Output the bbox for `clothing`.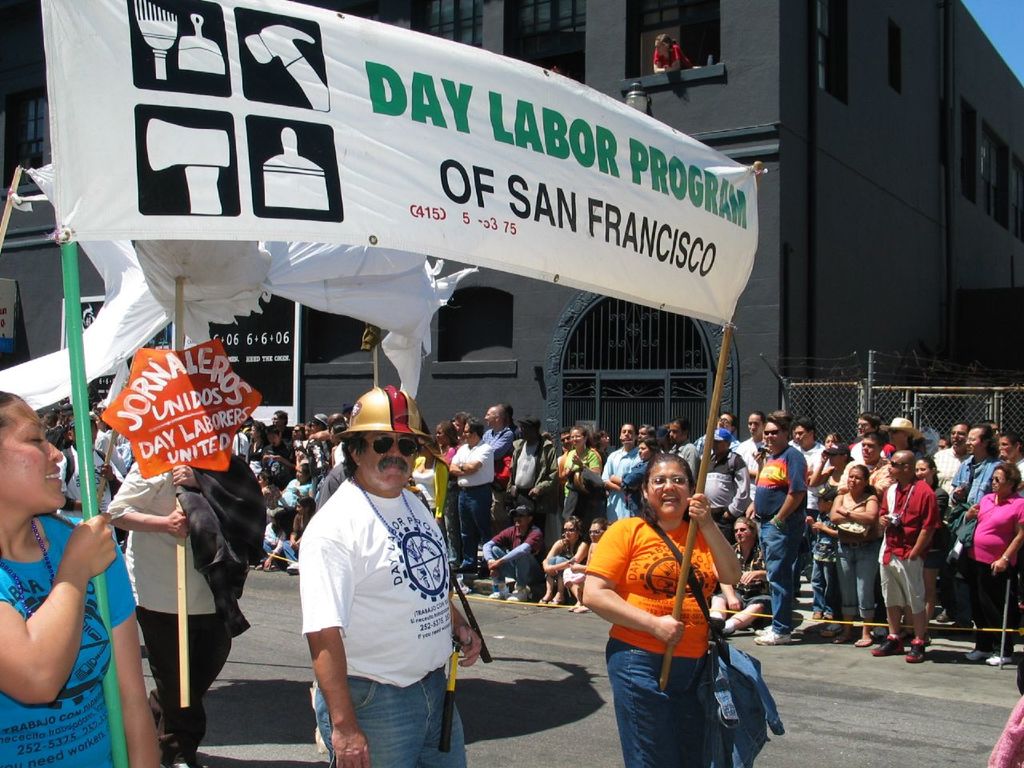
l=646, t=42, r=686, b=70.
